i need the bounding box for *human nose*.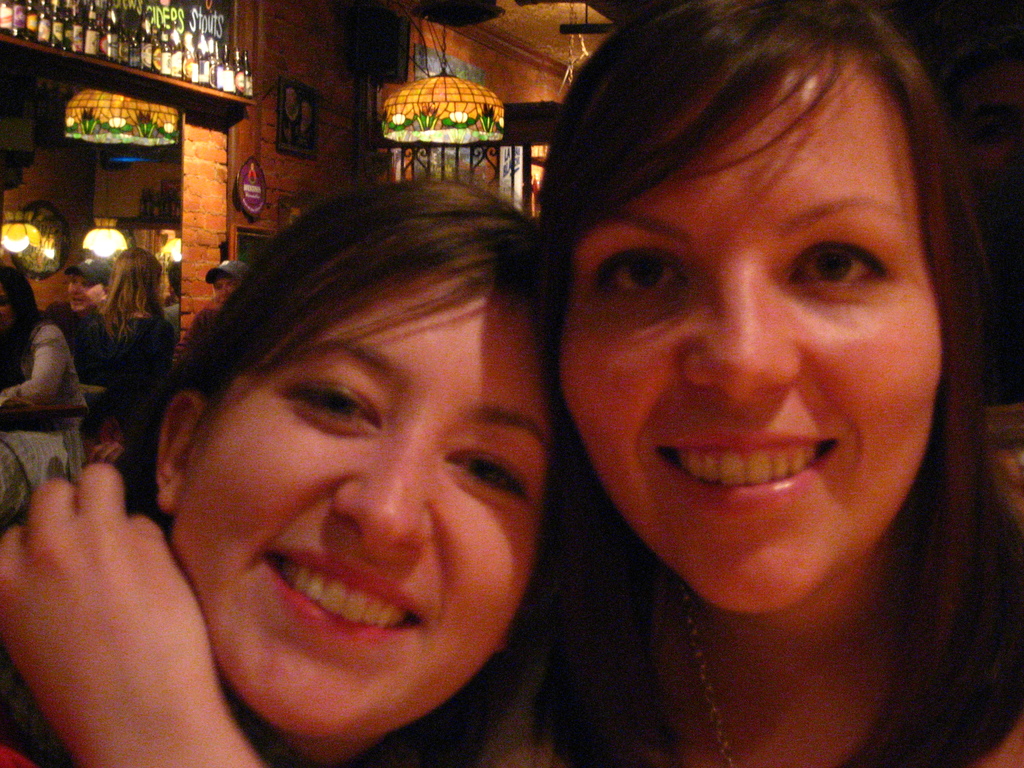
Here it is: bbox=(678, 259, 820, 407).
